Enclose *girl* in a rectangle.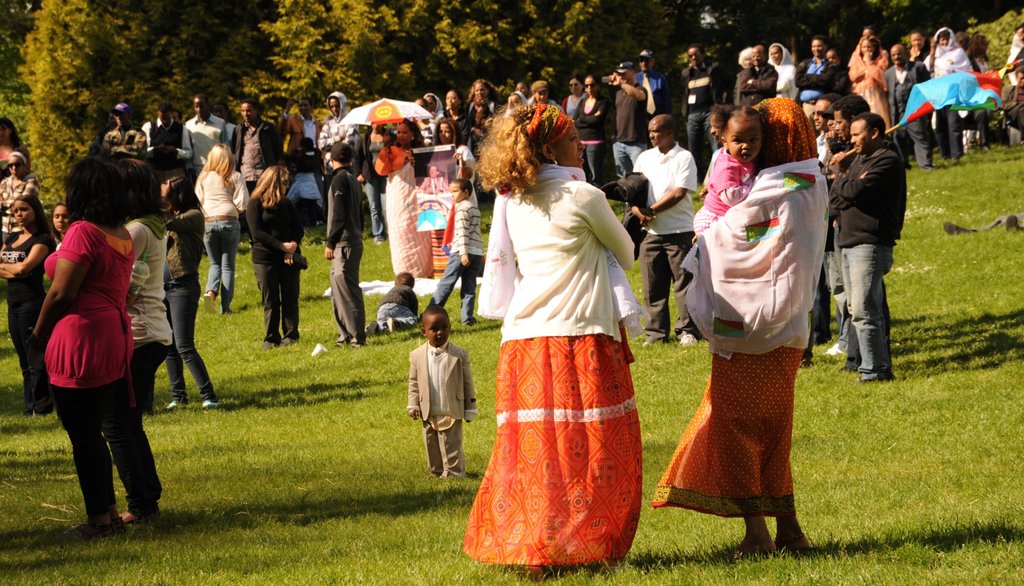
[x1=692, y1=104, x2=772, y2=240].
